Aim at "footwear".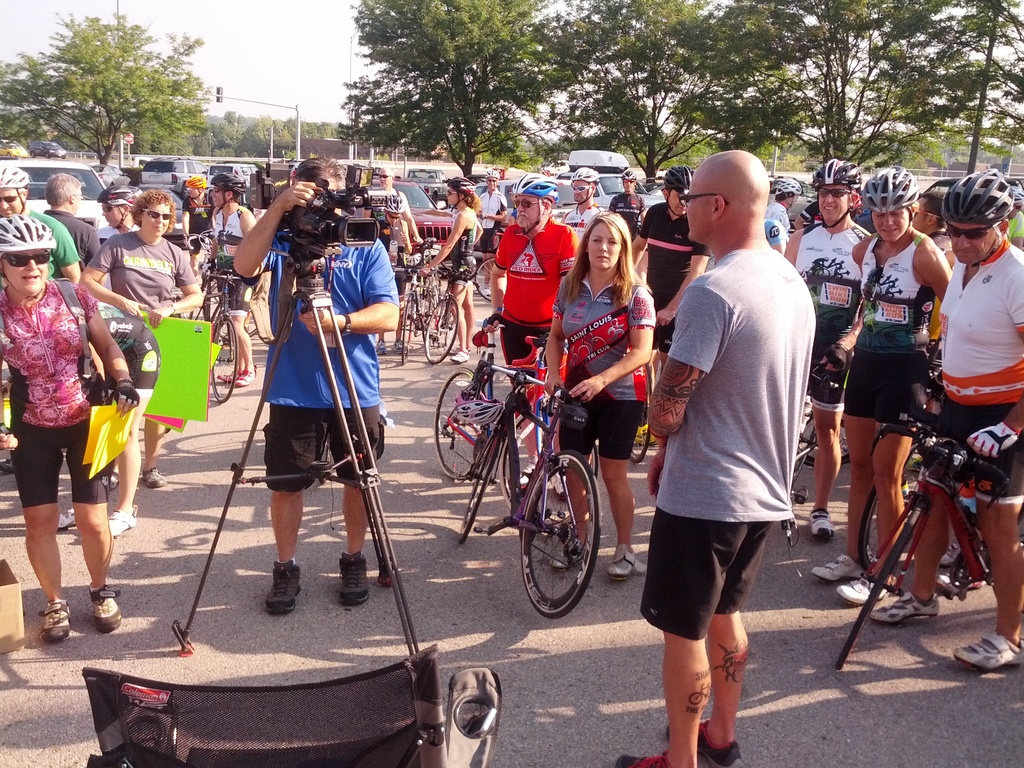
Aimed at box=[657, 724, 742, 767].
